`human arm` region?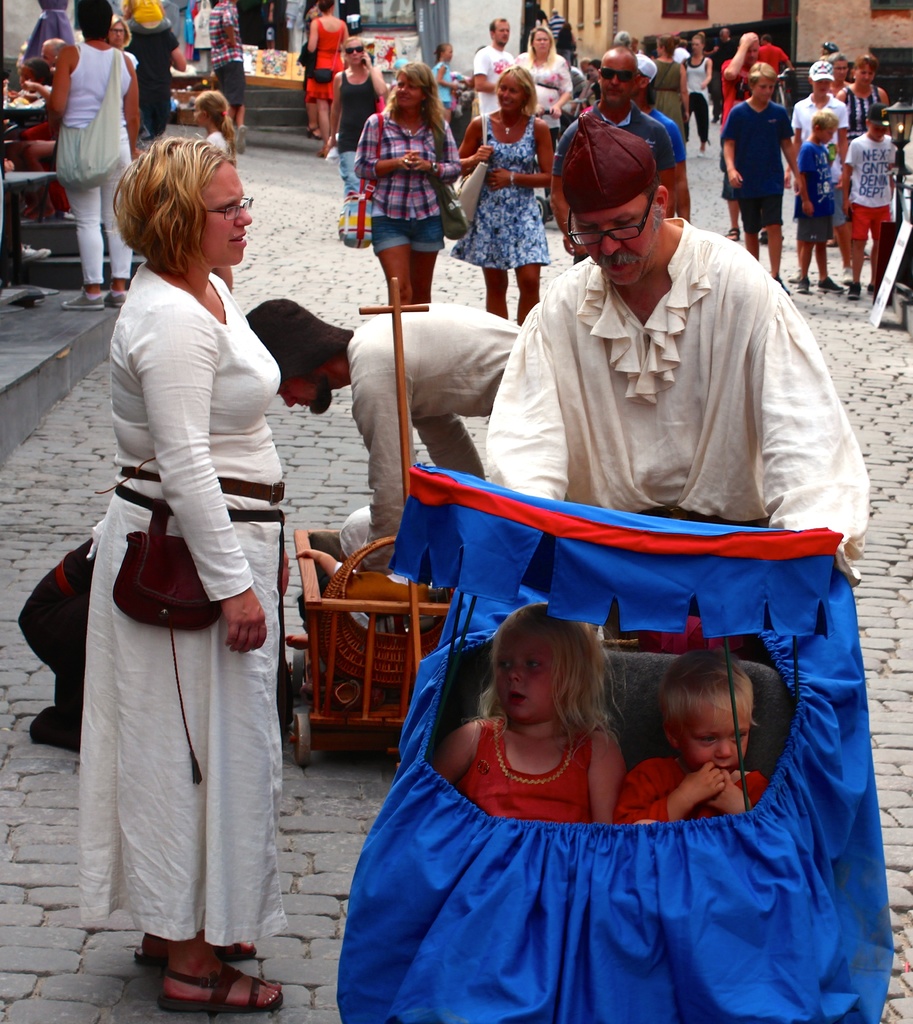
crop(587, 724, 627, 839)
